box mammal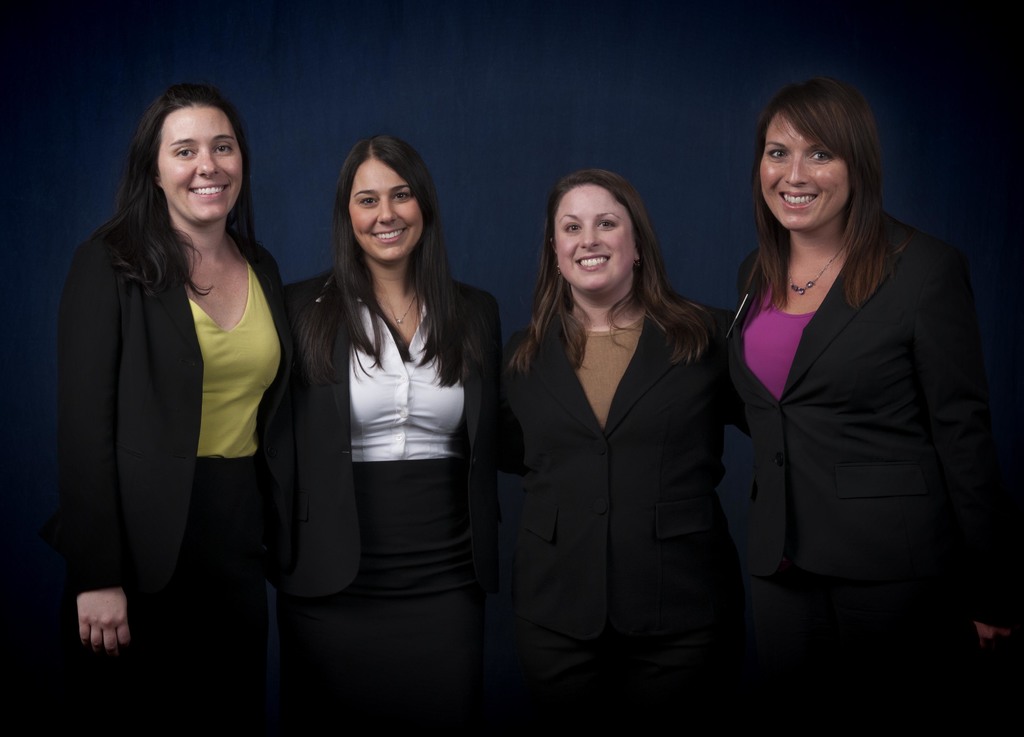
crop(284, 131, 502, 736)
